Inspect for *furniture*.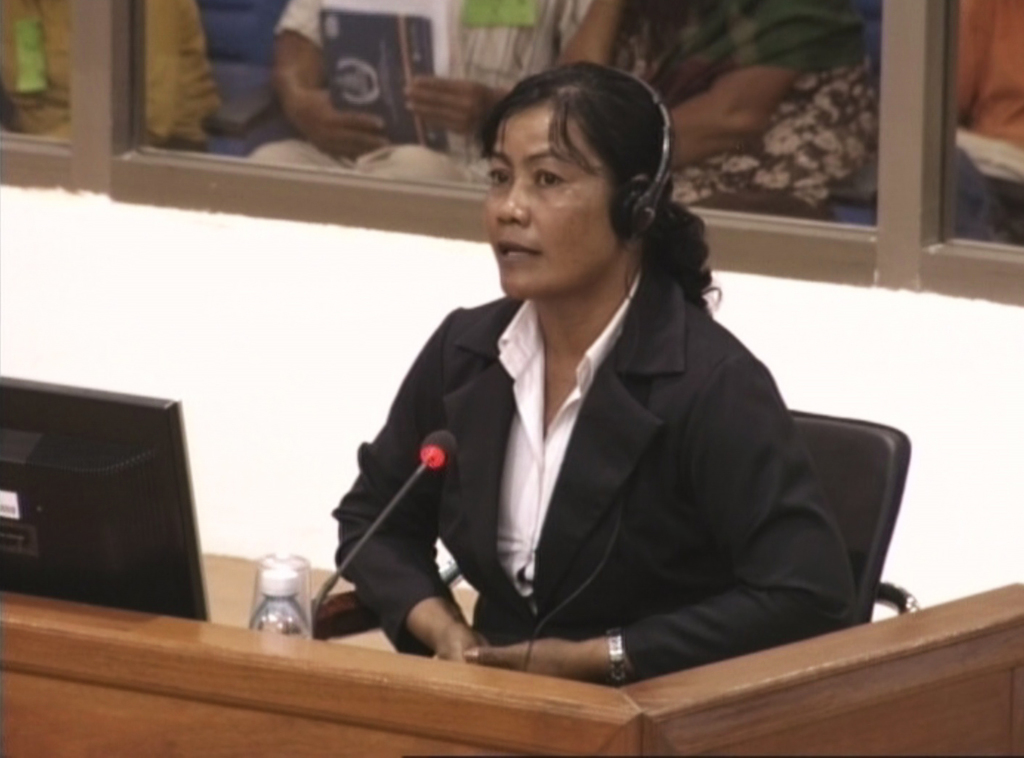
Inspection: {"x1": 793, "y1": 409, "x2": 911, "y2": 627}.
